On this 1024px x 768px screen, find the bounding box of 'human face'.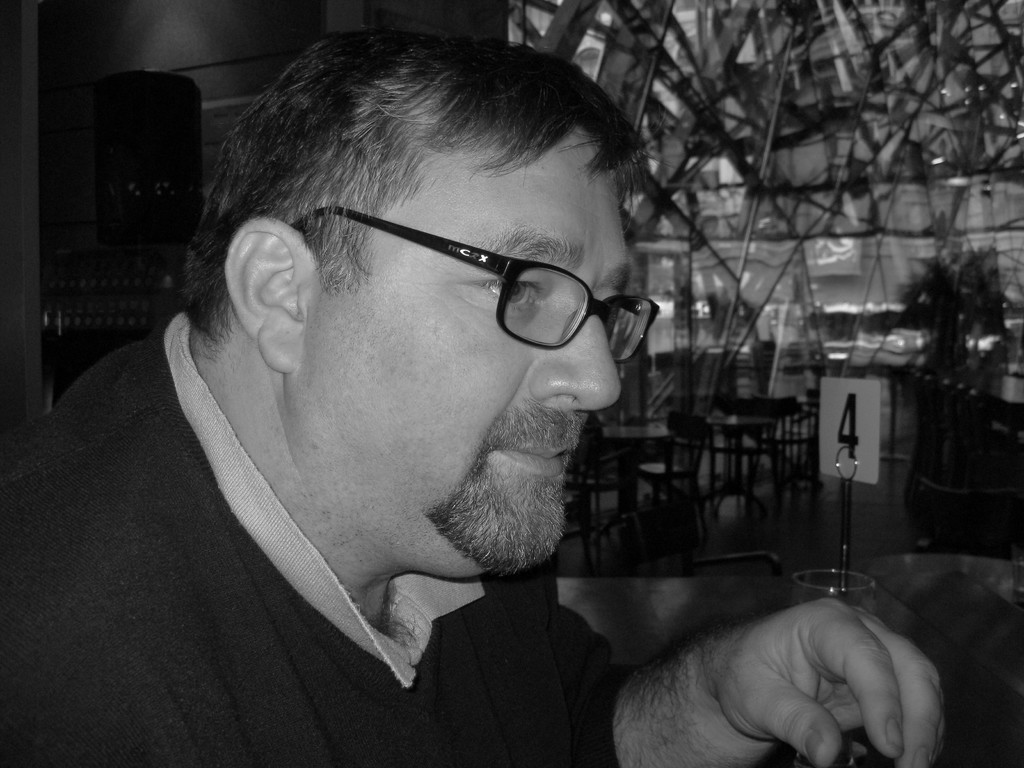
Bounding box: [296,124,629,567].
